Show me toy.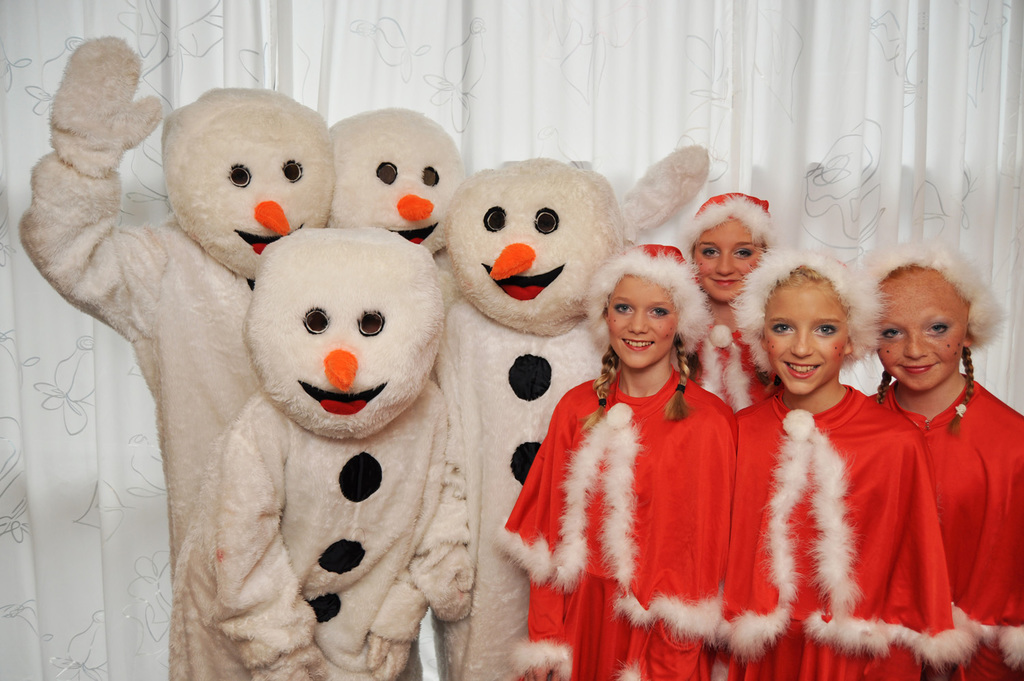
toy is here: (737, 246, 975, 680).
